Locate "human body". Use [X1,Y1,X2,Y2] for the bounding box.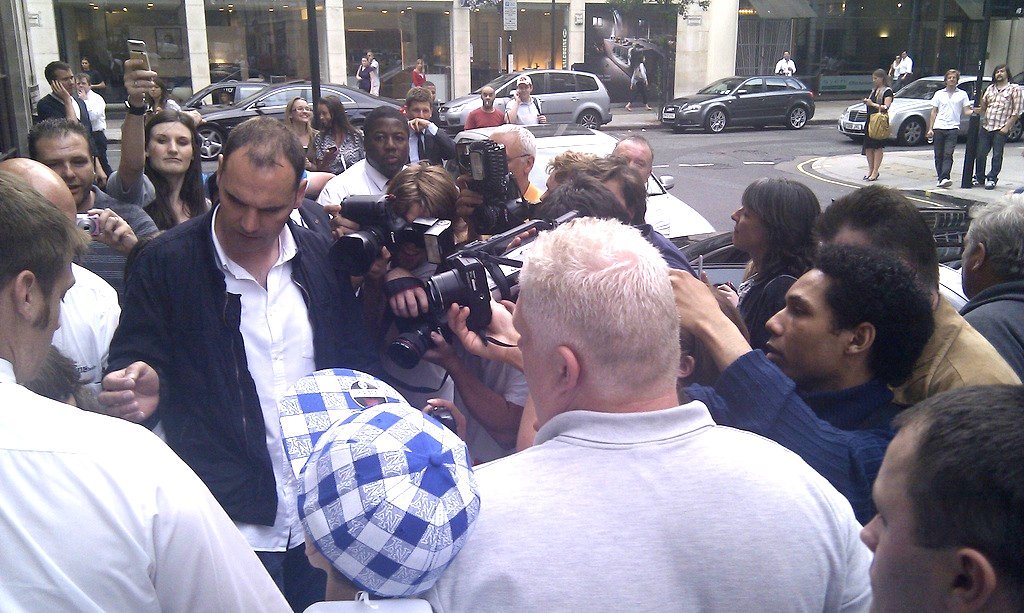
[925,64,968,192].
